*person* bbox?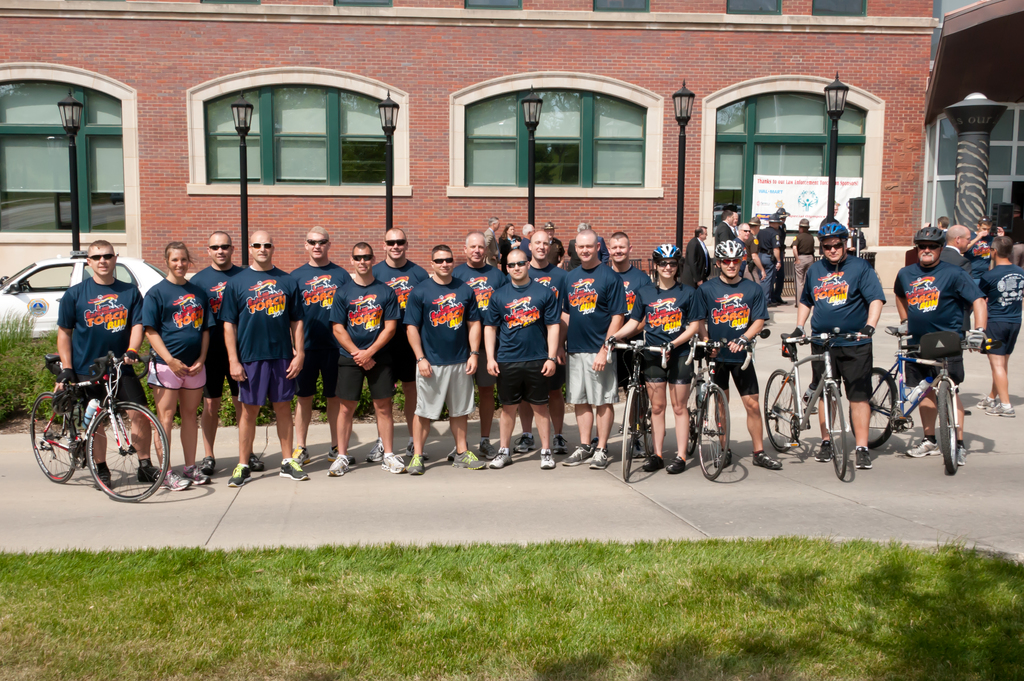
left=566, top=229, right=618, bottom=465
